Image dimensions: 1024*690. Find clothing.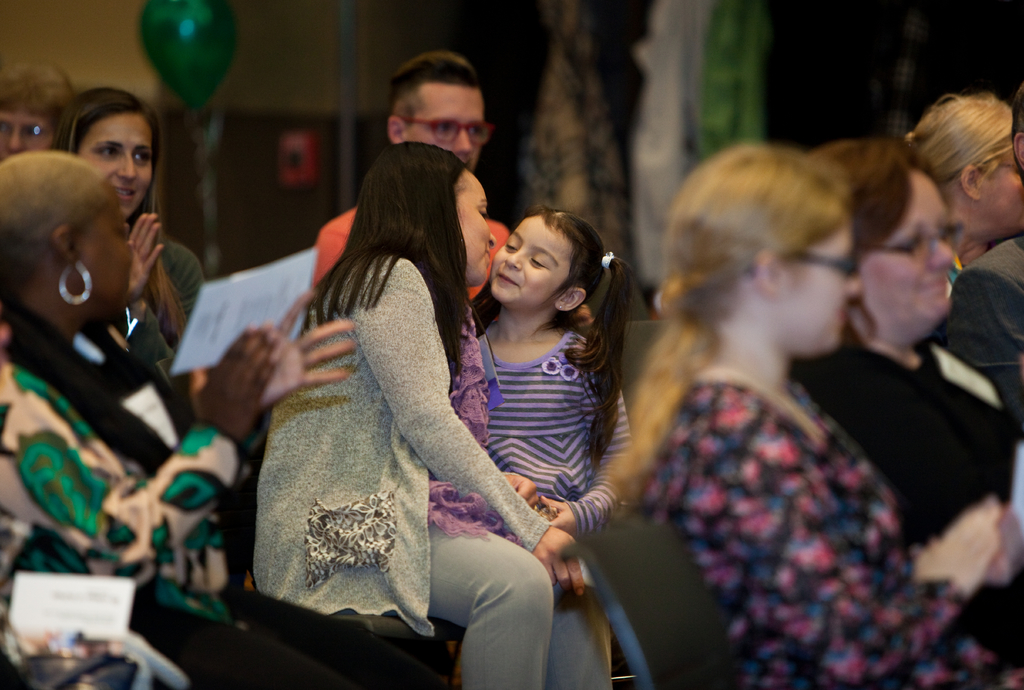
locate(249, 260, 619, 689).
